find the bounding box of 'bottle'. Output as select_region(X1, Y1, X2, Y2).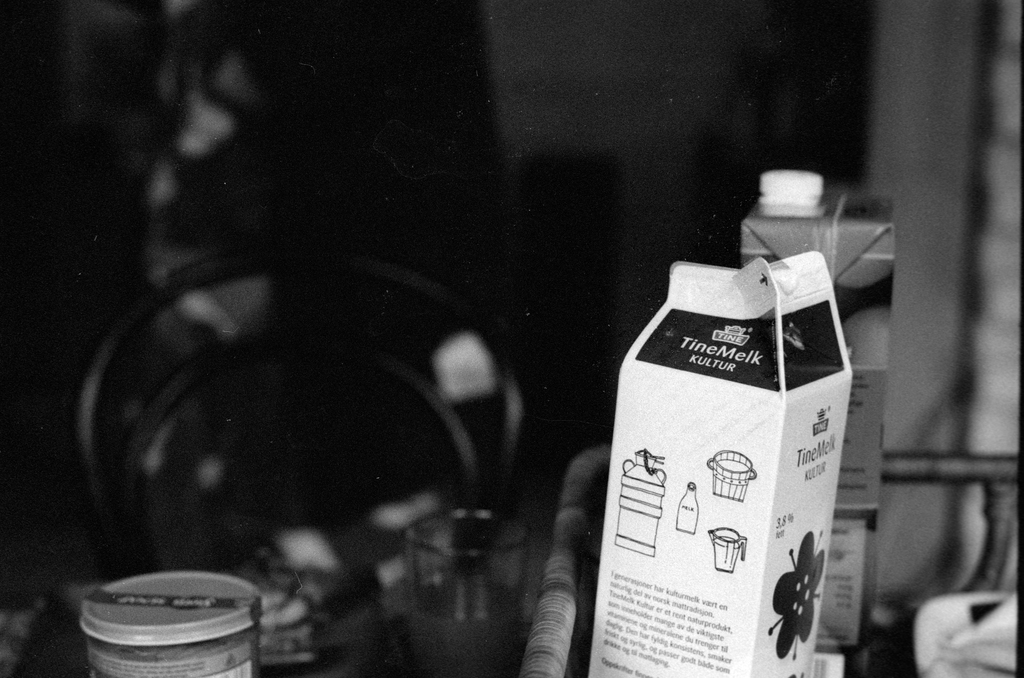
select_region(755, 171, 834, 222).
